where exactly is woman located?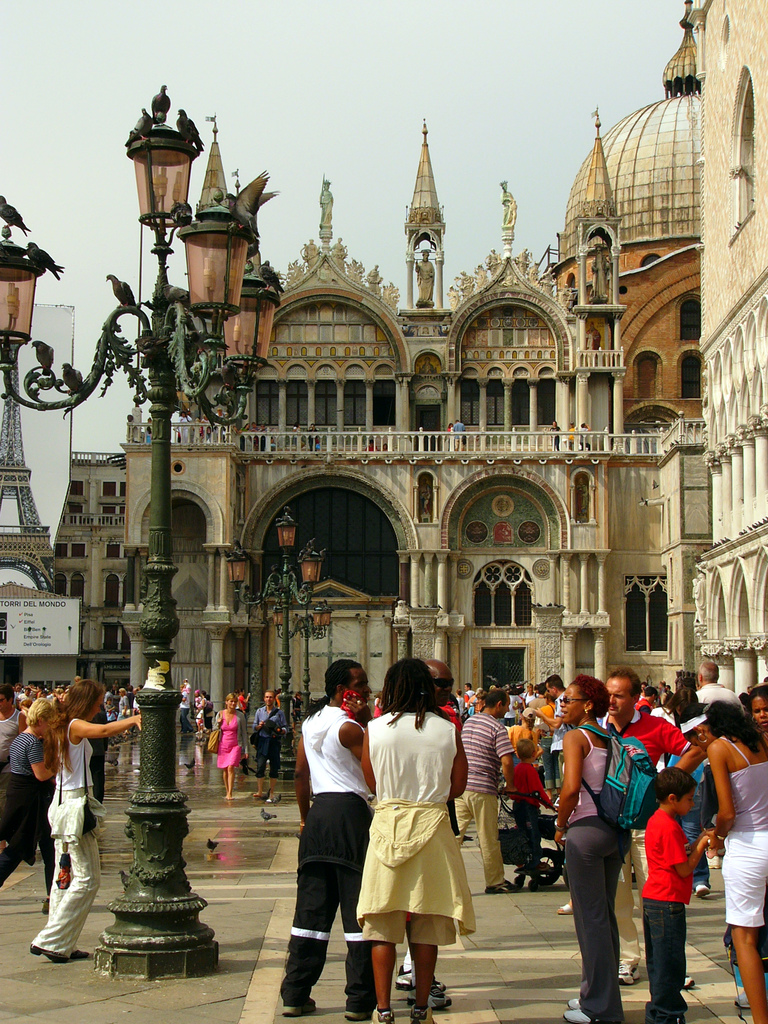
Its bounding box is {"x1": 678, "y1": 700, "x2": 767, "y2": 1023}.
